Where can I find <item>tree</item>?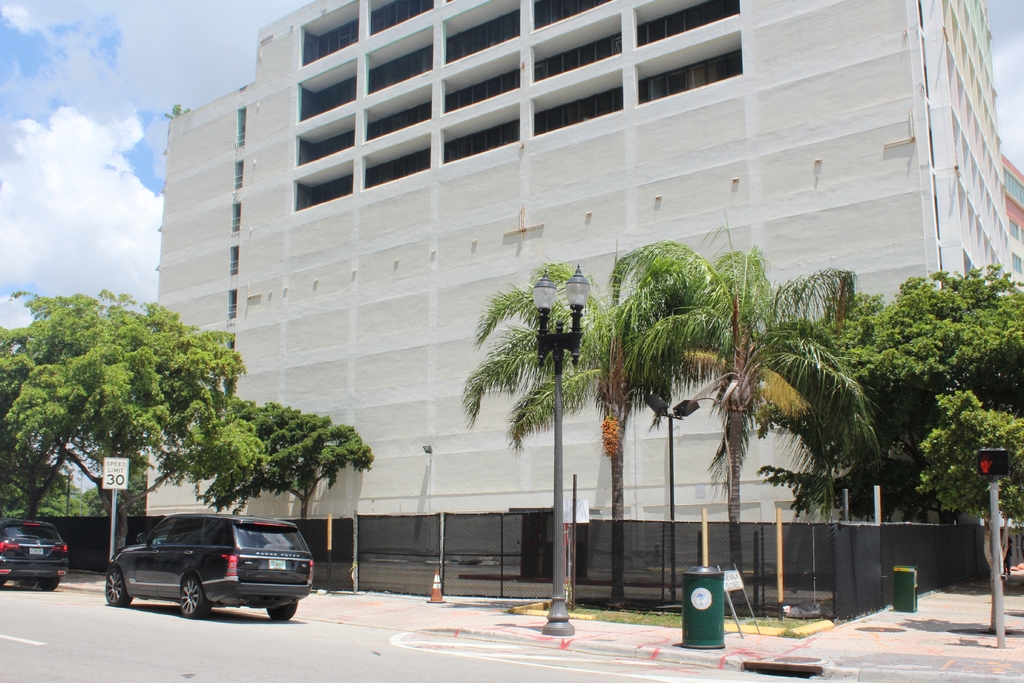
You can find it at <bbox>0, 315, 73, 518</bbox>.
